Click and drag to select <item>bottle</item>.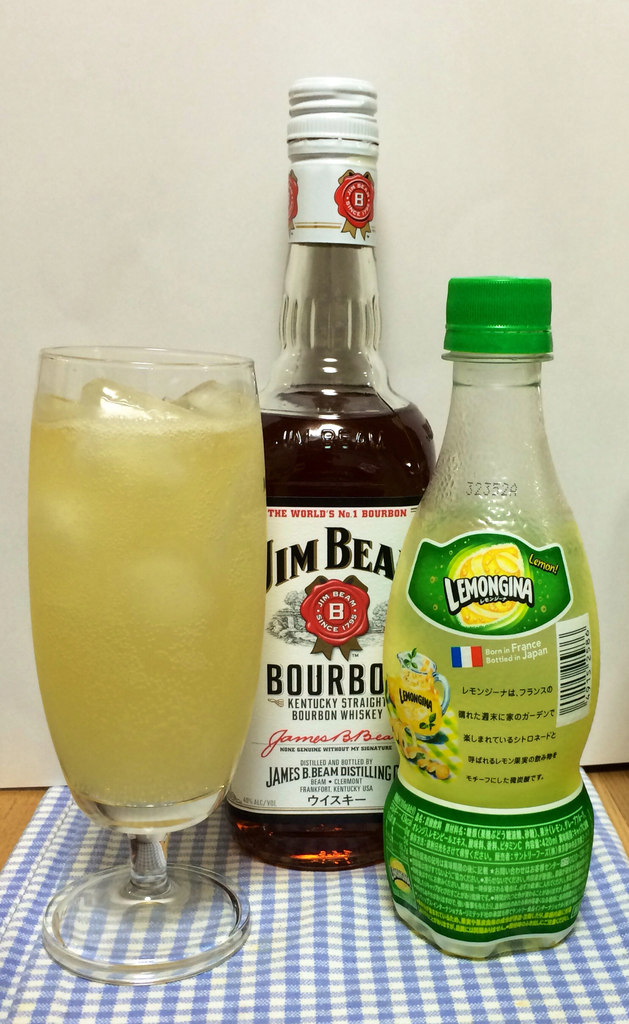
Selection: x1=218, y1=71, x2=447, y2=874.
